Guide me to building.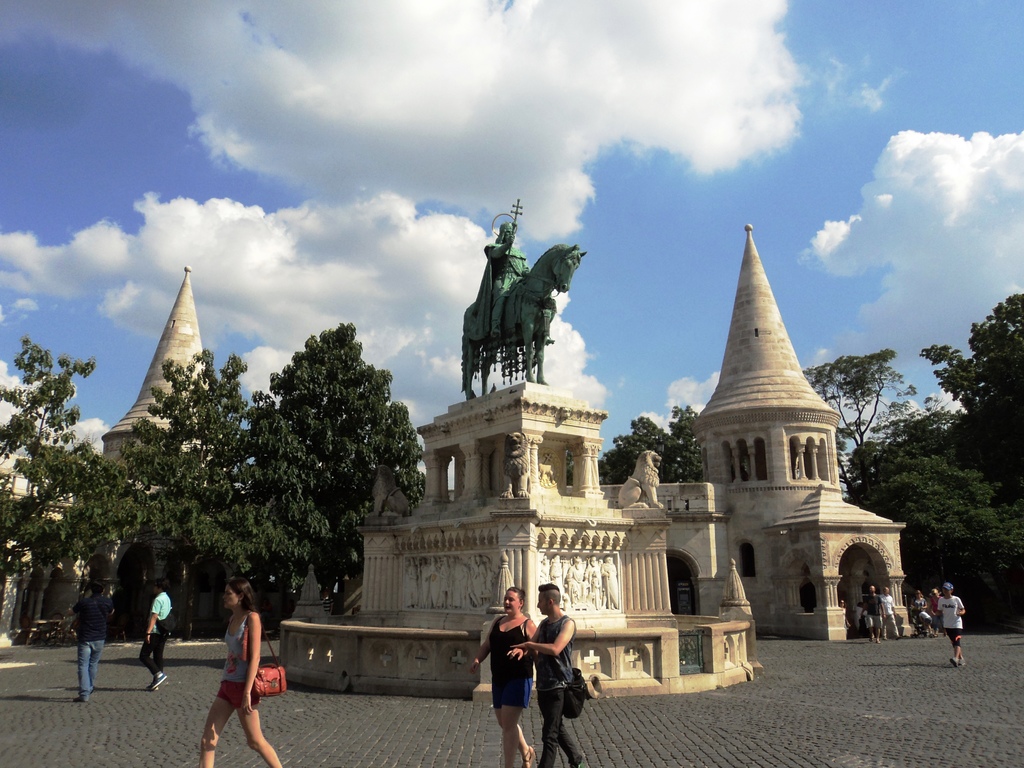
Guidance: [x1=0, y1=451, x2=70, y2=625].
